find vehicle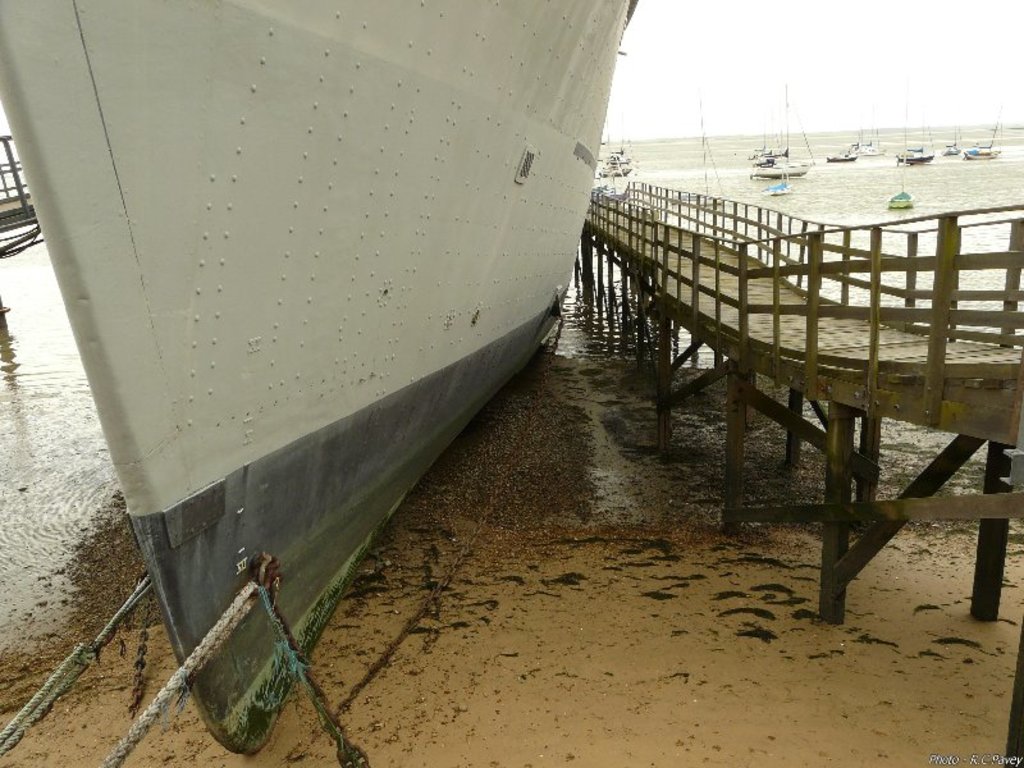
region(826, 141, 865, 164)
